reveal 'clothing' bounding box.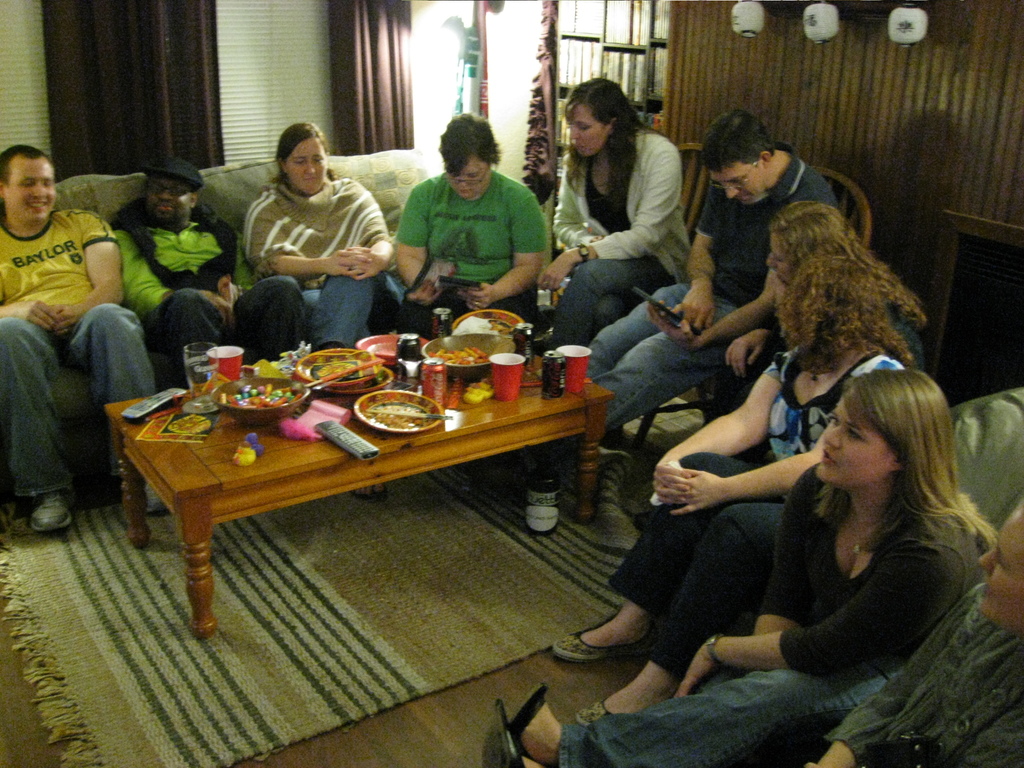
Revealed: box(239, 174, 406, 354).
